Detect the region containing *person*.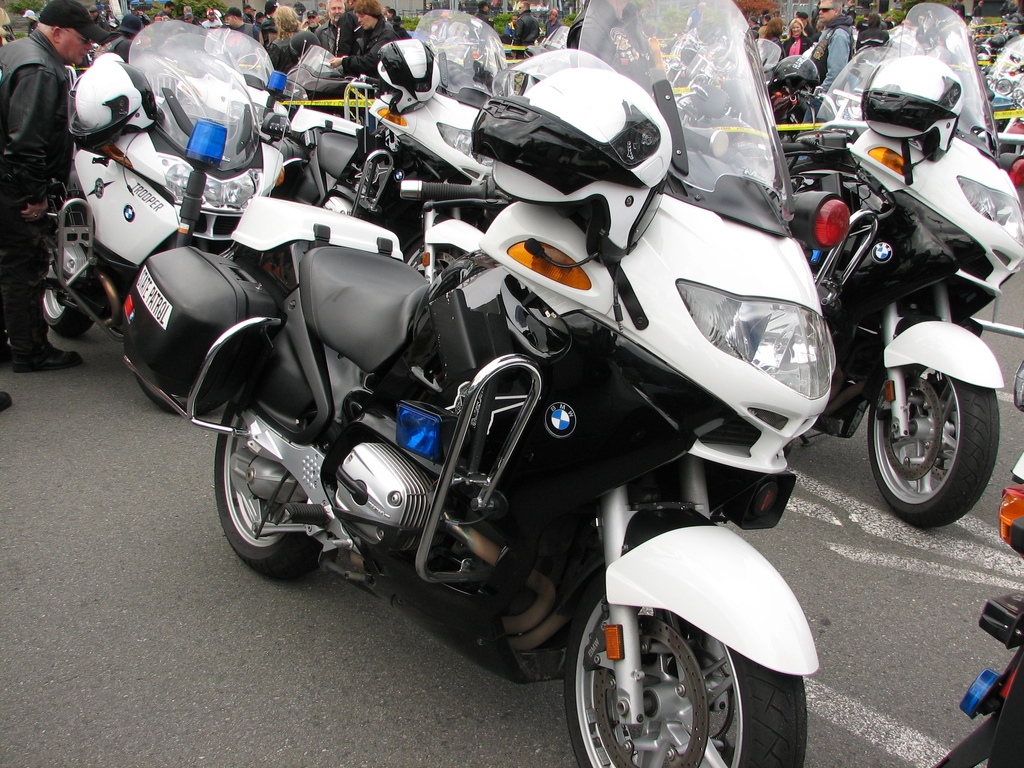
<bbox>799, 0, 853, 134</bbox>.
